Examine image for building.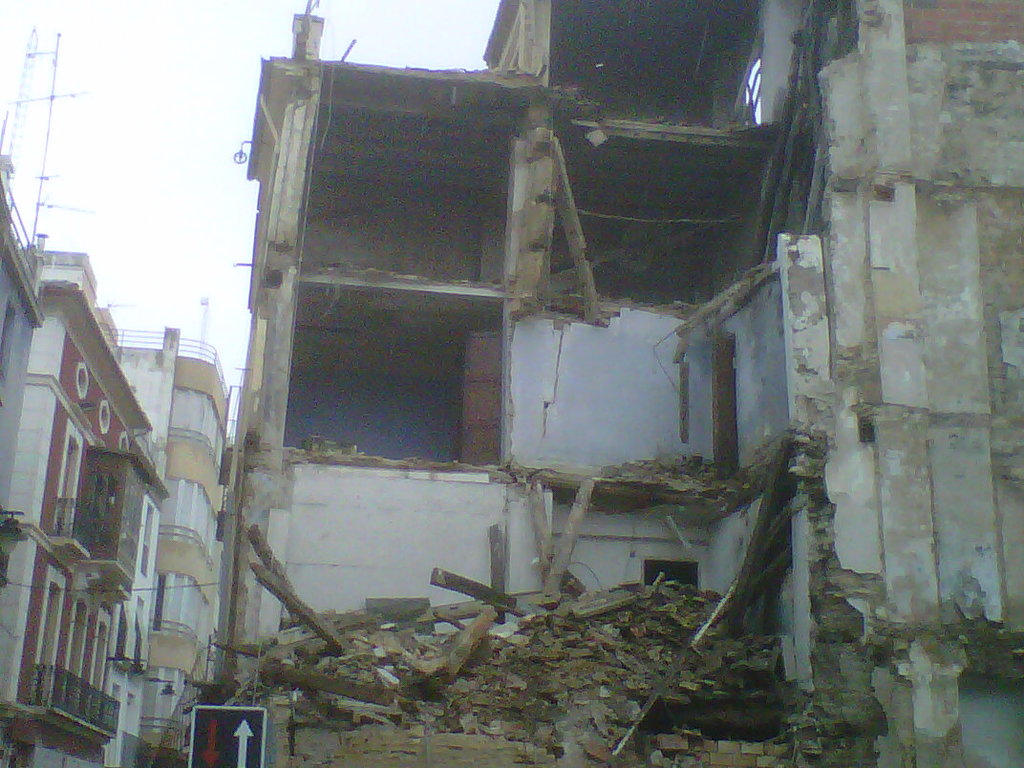
Examination result: region(216, 0, 1023, 760).
